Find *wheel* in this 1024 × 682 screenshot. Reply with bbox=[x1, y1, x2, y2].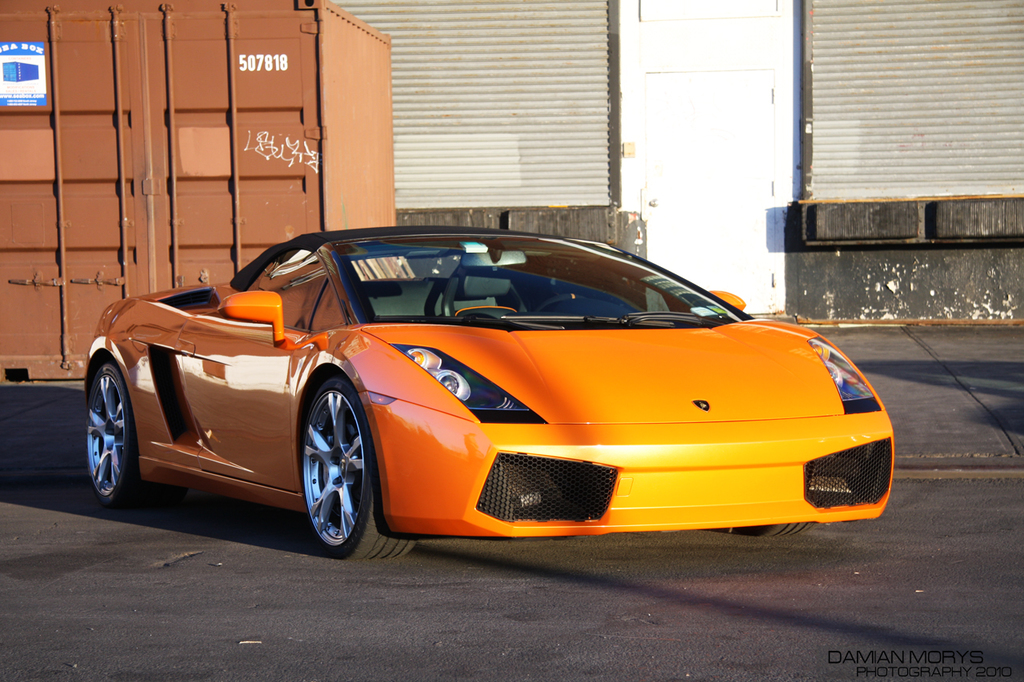
bbox=[742, 512, 816, 540].
